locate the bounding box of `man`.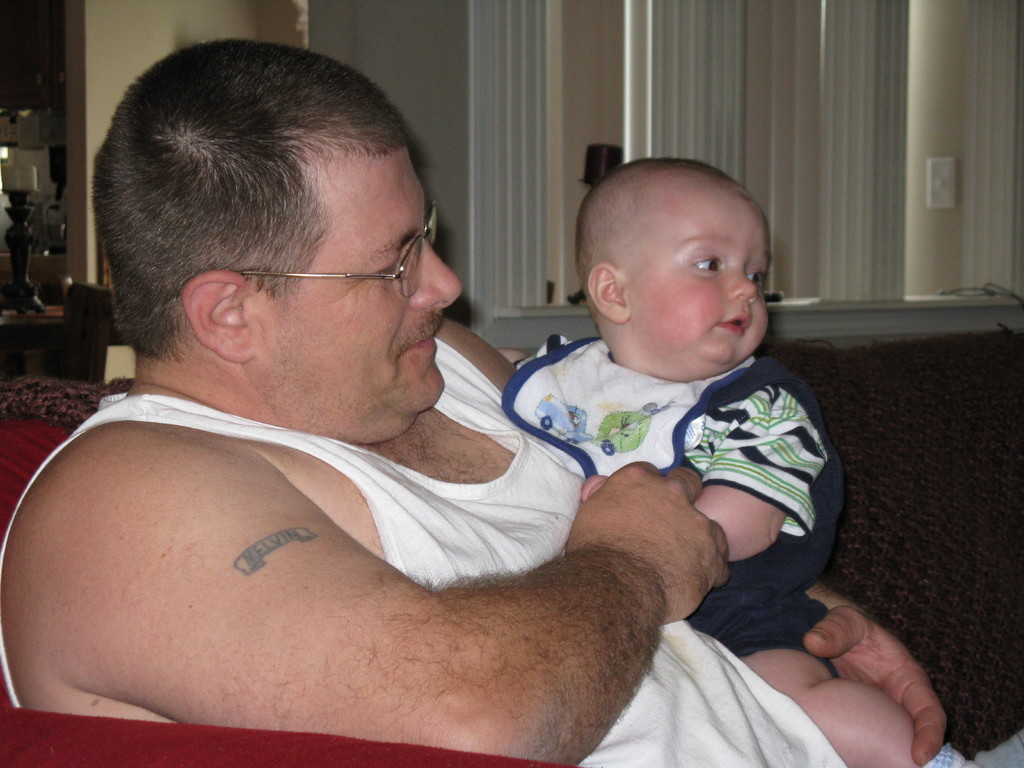
Bounding box: [11, 48, 830, 754].
